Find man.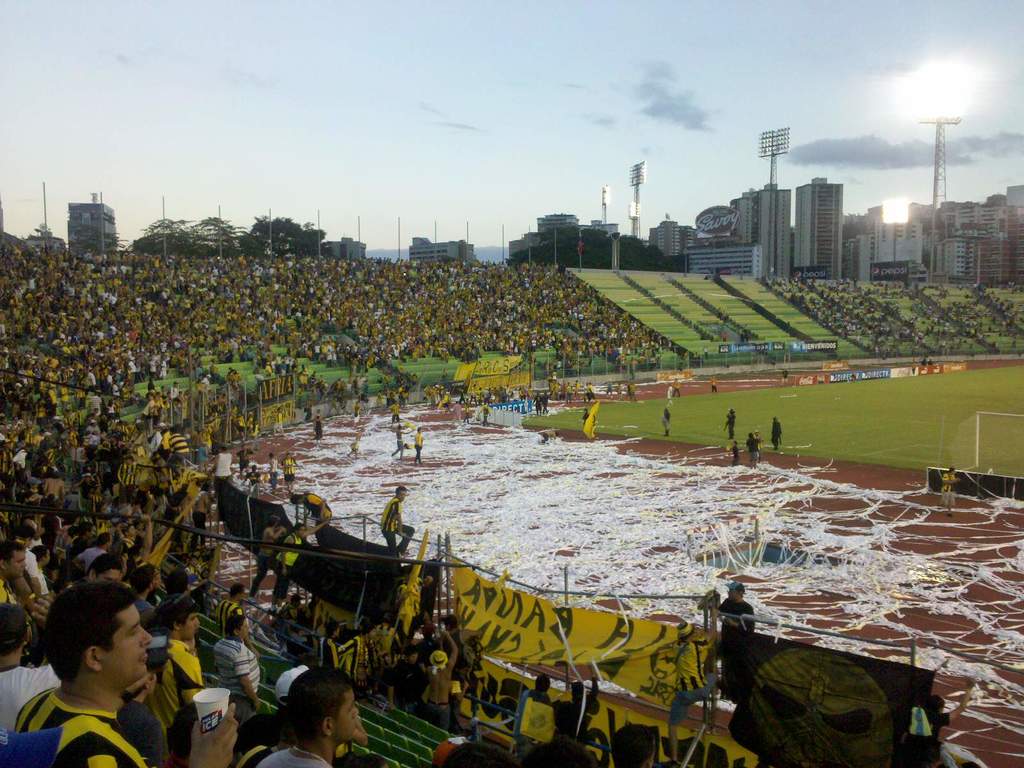
Rect(511, 673, 552, 759).
